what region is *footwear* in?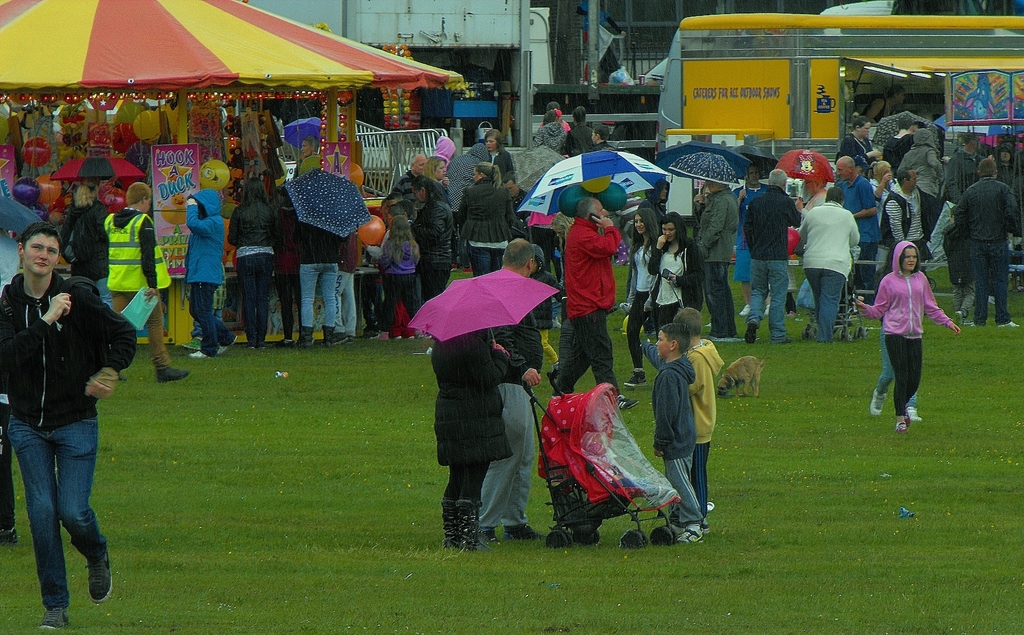
left=189, top=342, right=204, bottom=365.
